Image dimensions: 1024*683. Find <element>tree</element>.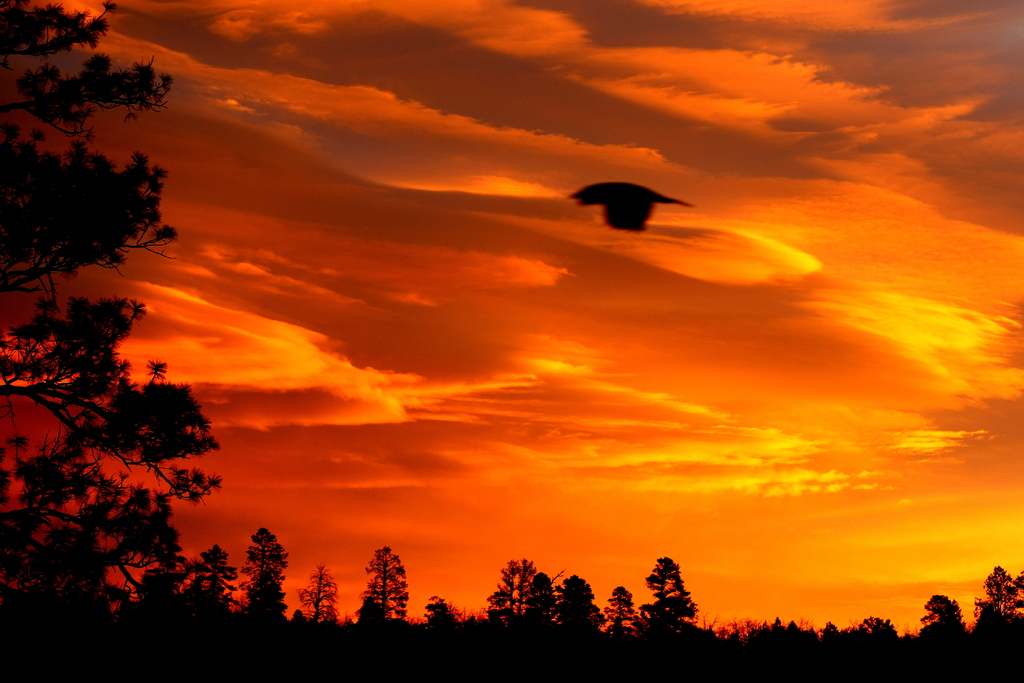
left=602, top=588, right=638, bottom=642.
